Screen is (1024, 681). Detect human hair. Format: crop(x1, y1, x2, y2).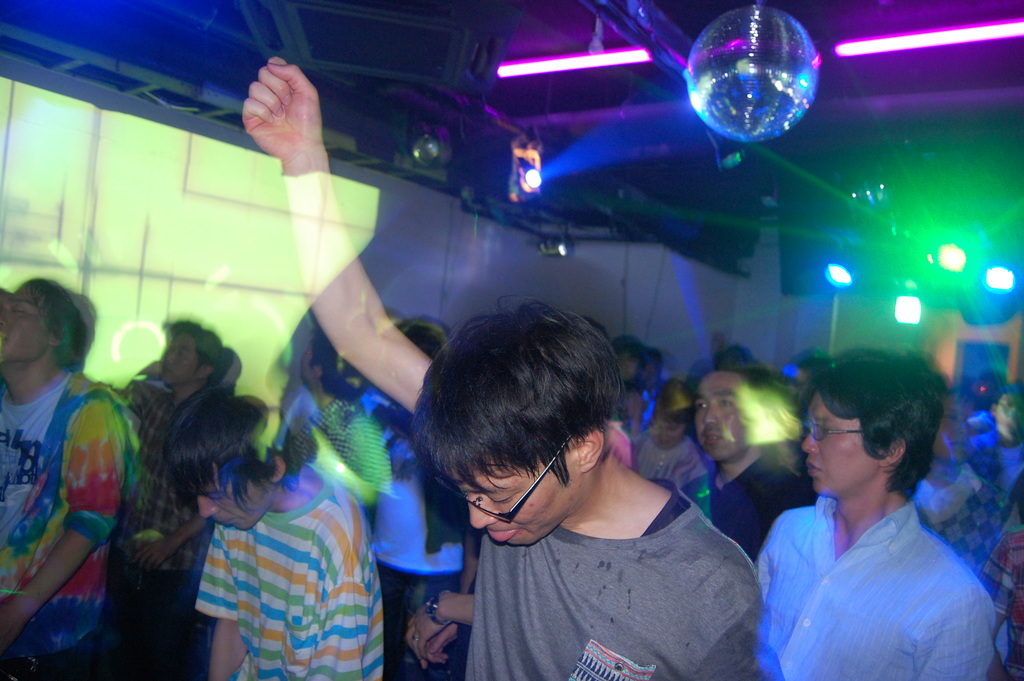
crop(809, 354, 954, 512).
